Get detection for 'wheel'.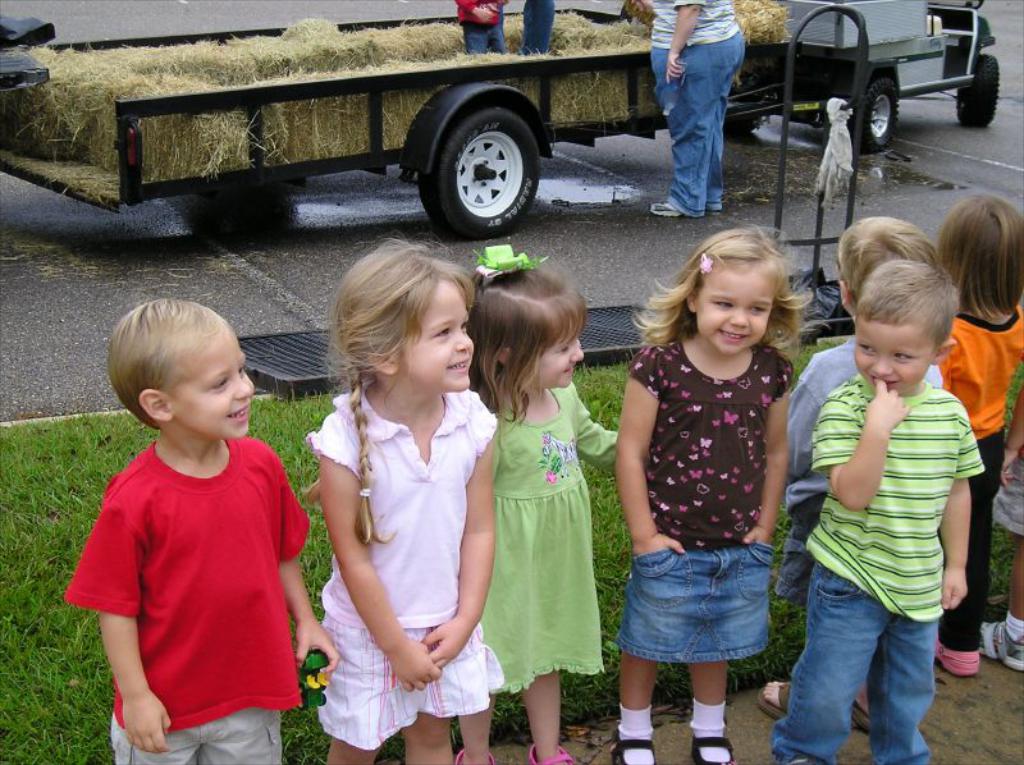
Detection: detection(410, 78, 550, 224).
